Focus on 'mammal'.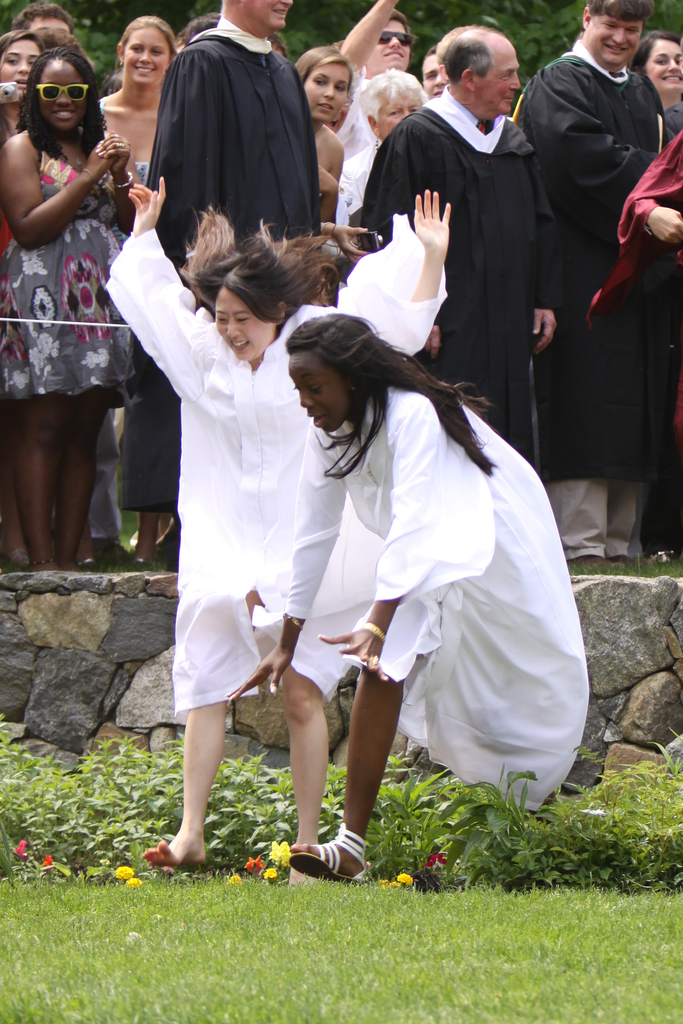
Focused at locate(633, 28, 682, 118).
